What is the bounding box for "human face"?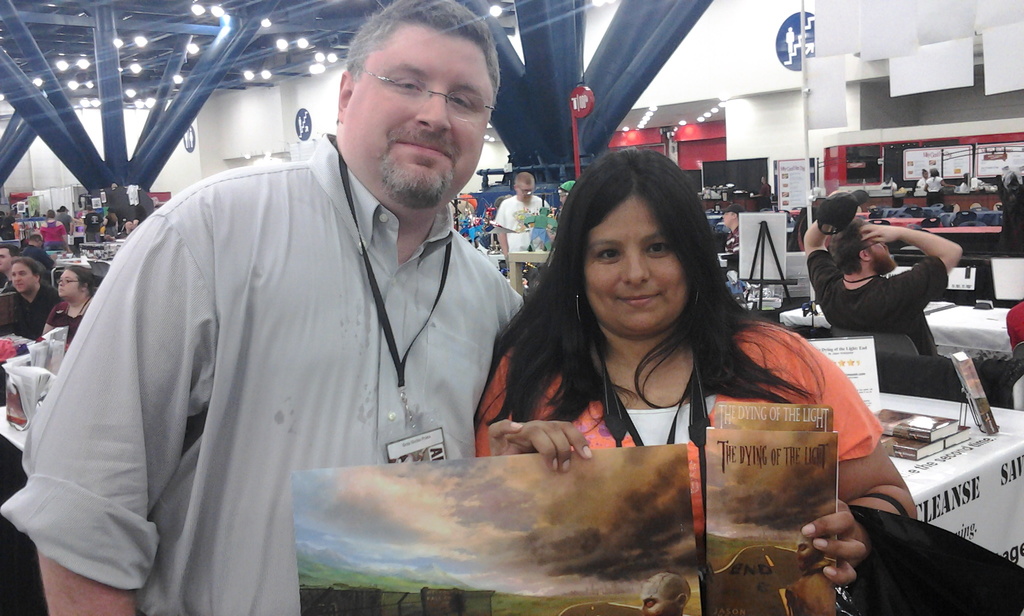
<bbox>9, 263, 34, 291</bbox>.
